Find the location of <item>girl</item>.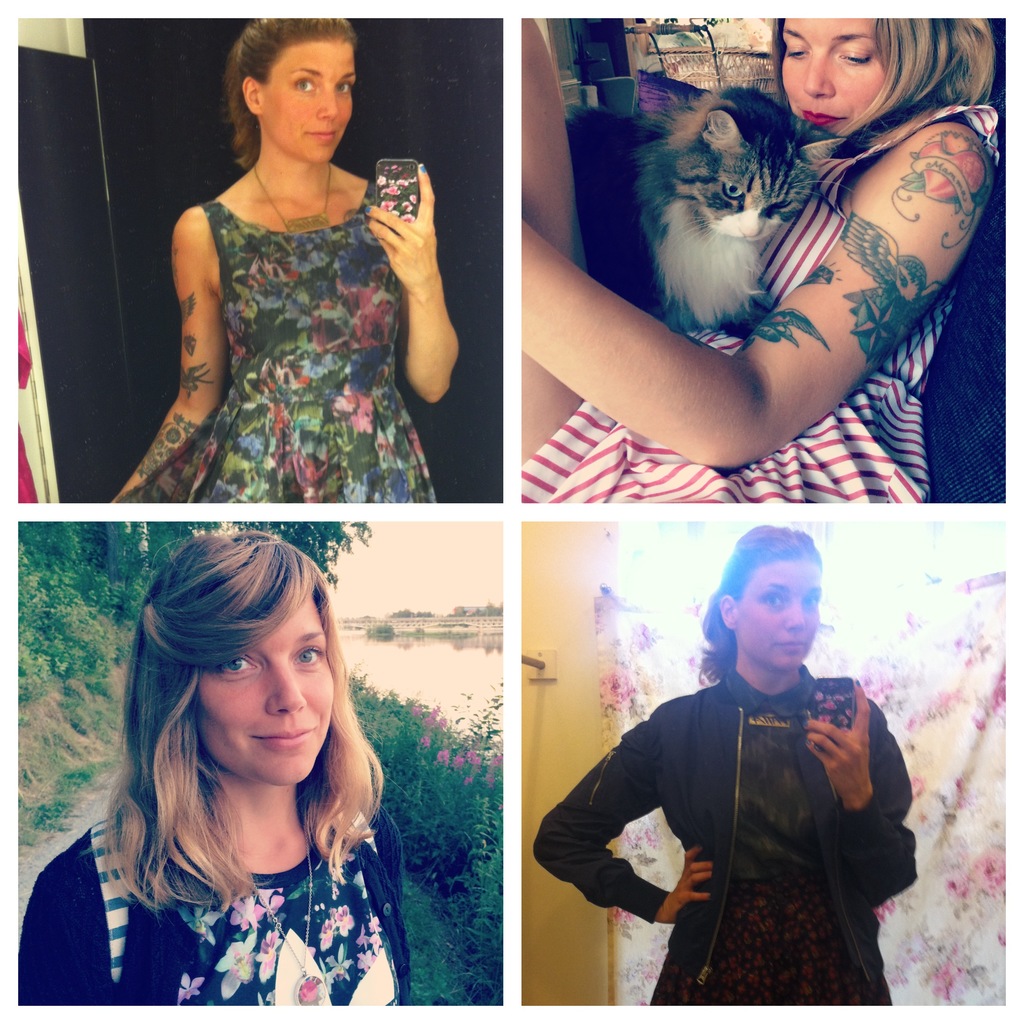
Location: 118/20/459/507.
